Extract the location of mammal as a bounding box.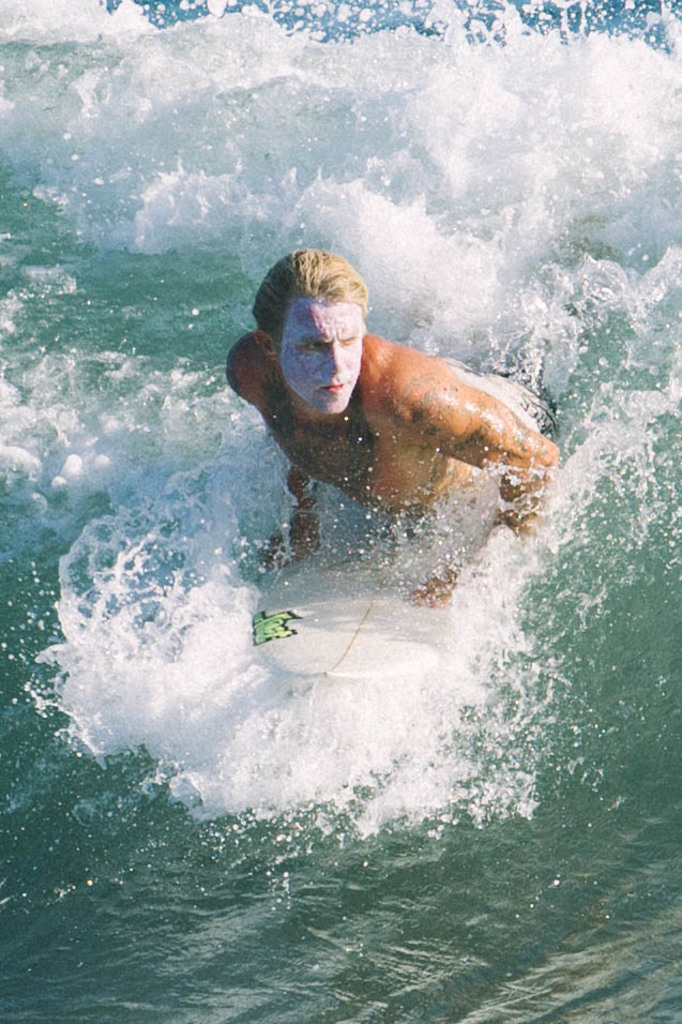
box=[229, 222, 615, 665].
